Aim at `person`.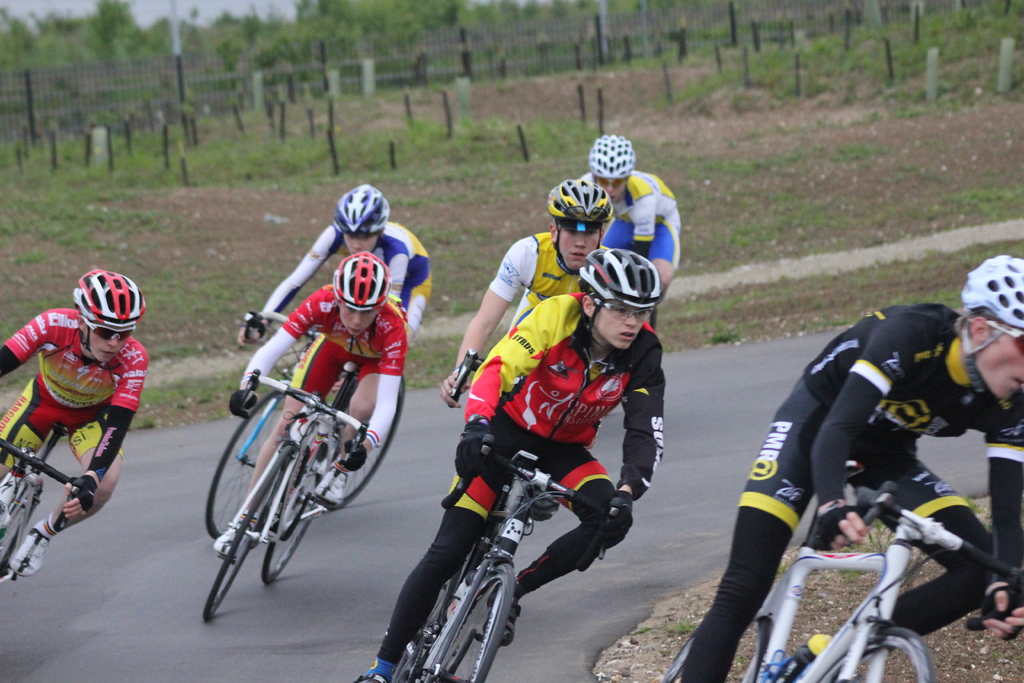
Aimed at locate(209, 252, 406, 561).
